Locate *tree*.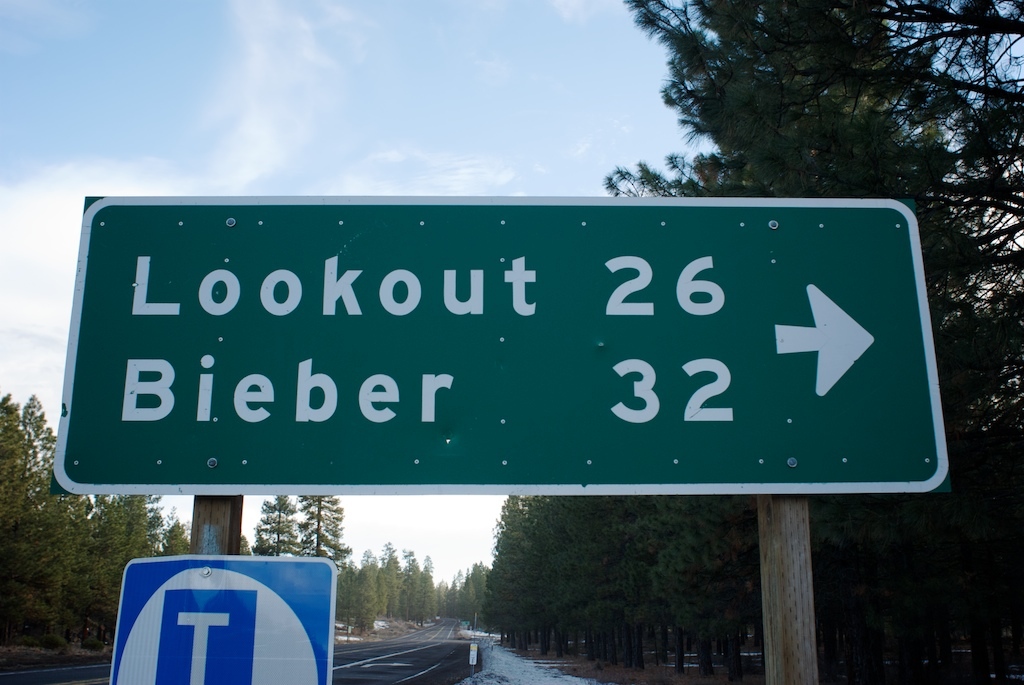
Bounding box: (412, 566, 439, 628).
